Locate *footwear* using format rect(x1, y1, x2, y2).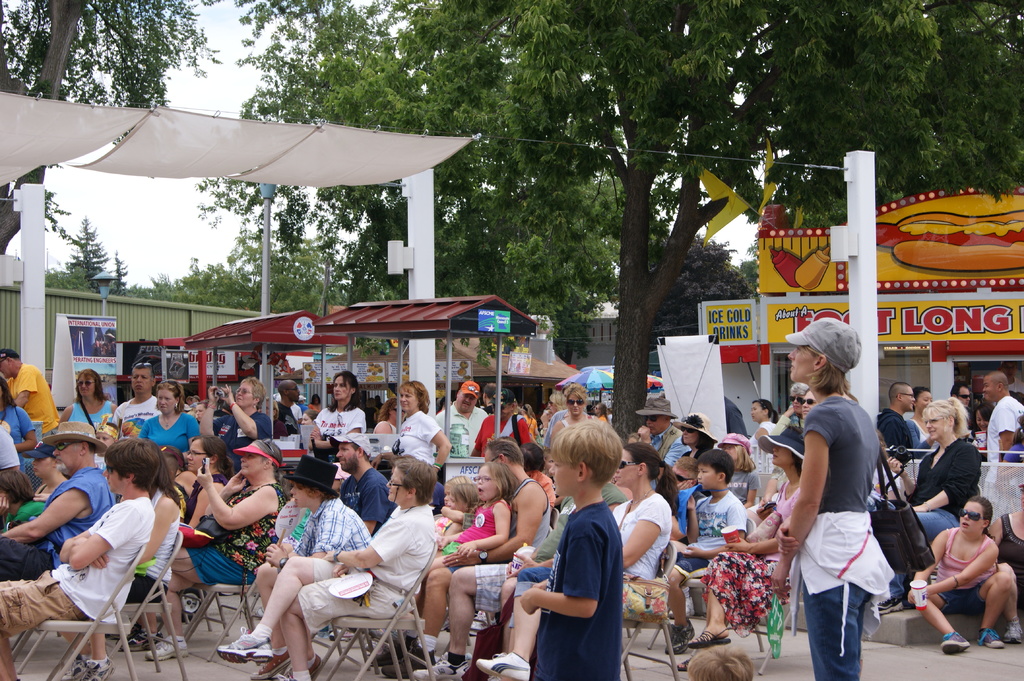
rect(879, 595, 903, 616).
